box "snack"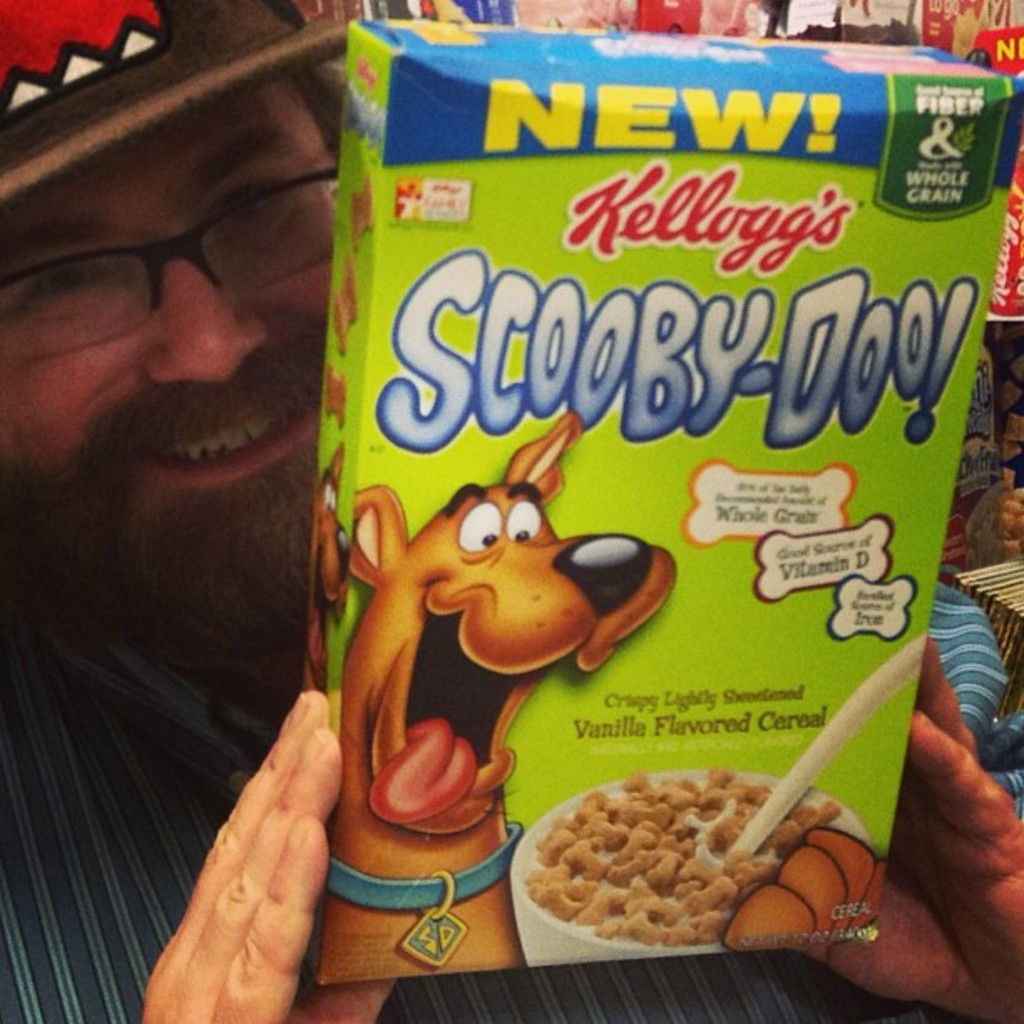
251 3 1002 1009
